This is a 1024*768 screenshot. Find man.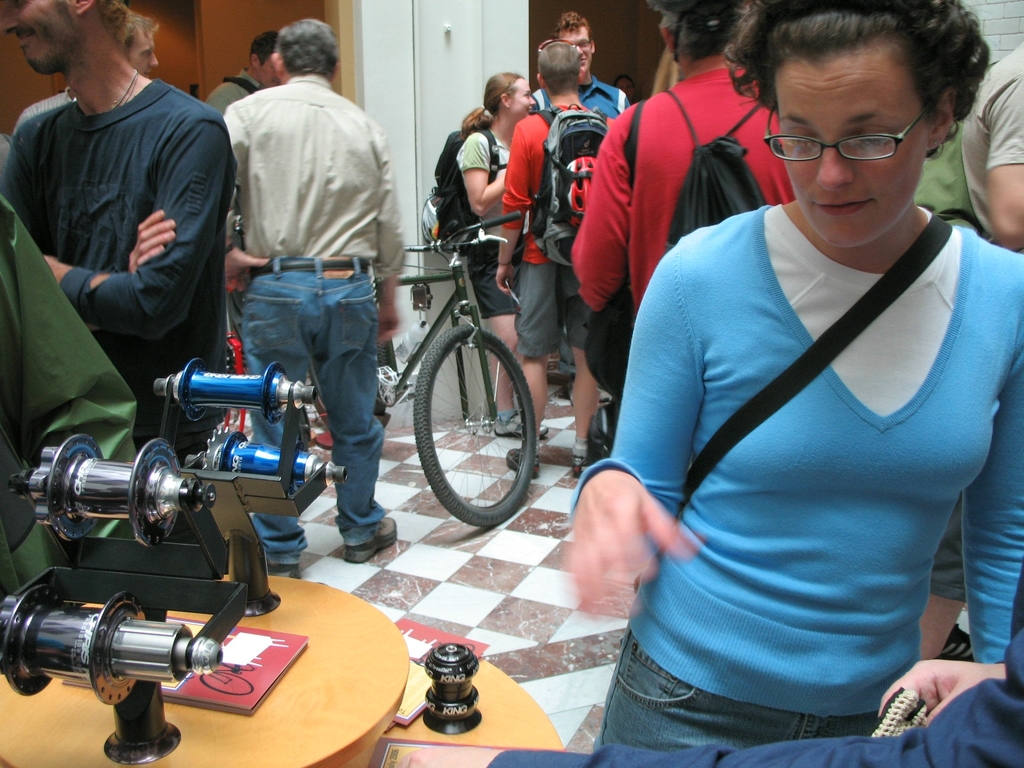
Bounding box: bbox=[522, 8, 630, 120].
